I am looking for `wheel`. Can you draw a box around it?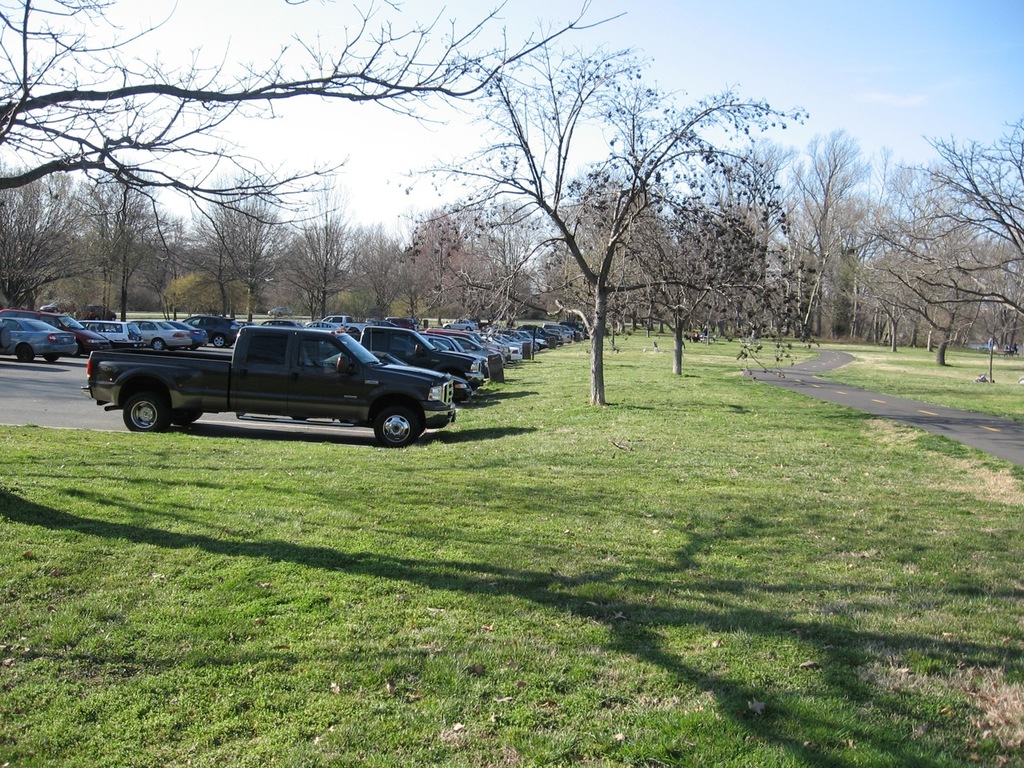
Sure, the bounding box is l=45, t=354, r=58, b=362.
